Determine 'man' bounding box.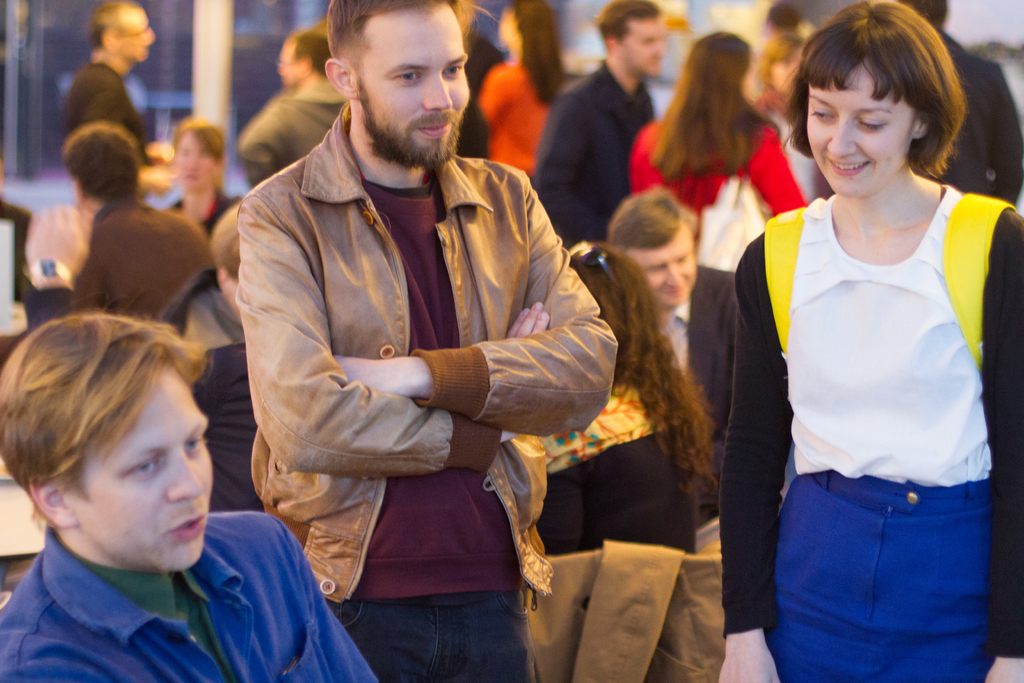
Determined: x1=214, y1=0, x2=612, y2=682.
